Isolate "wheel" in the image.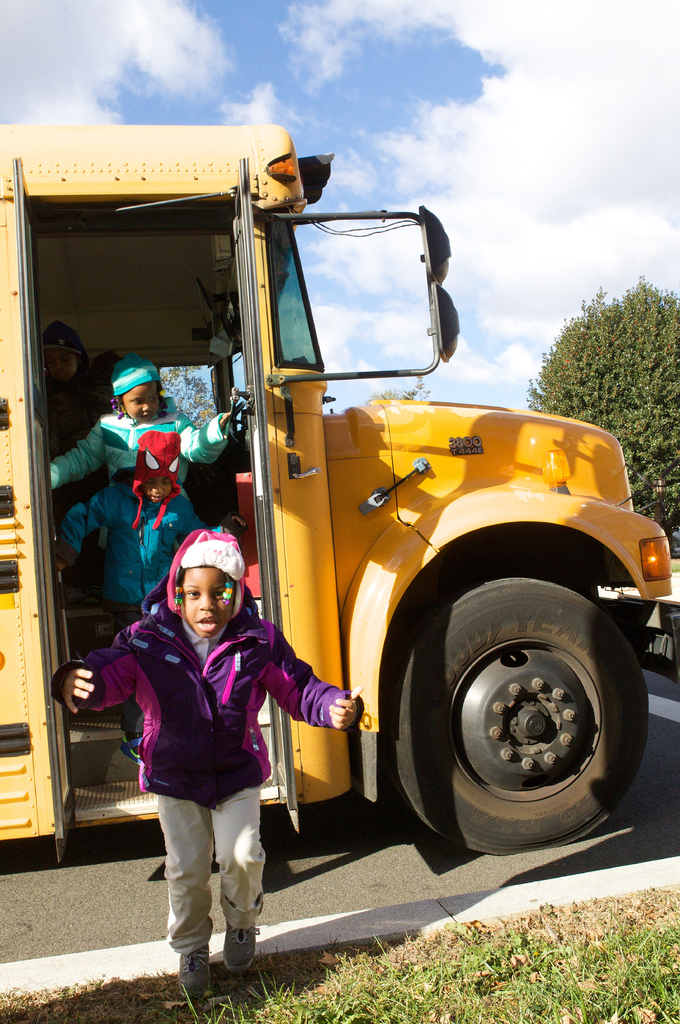
Isolated region: Rect(390, 574, 654, 843).
